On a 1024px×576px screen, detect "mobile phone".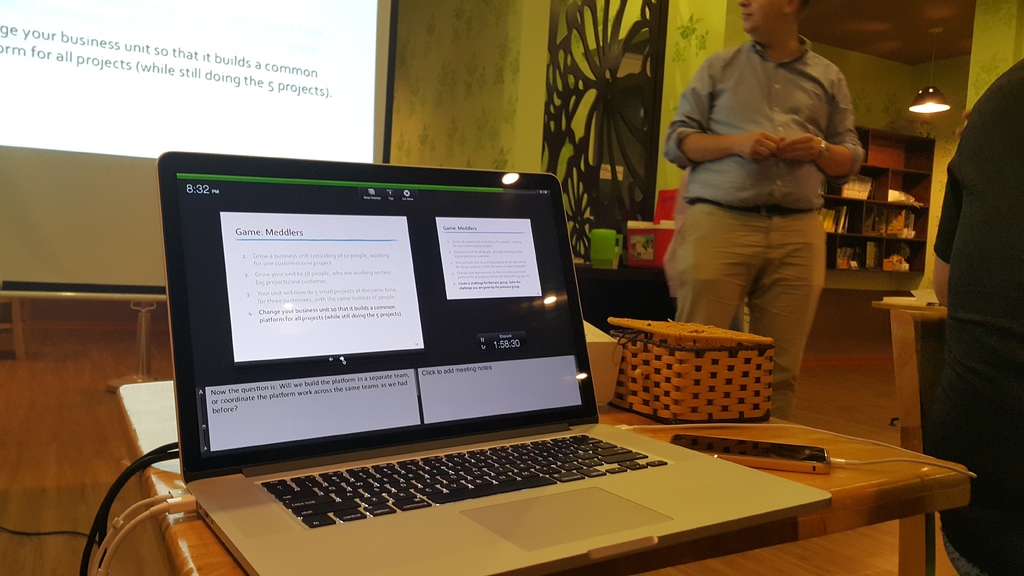
x1=675 y1=433 x2=828 y2=476.
